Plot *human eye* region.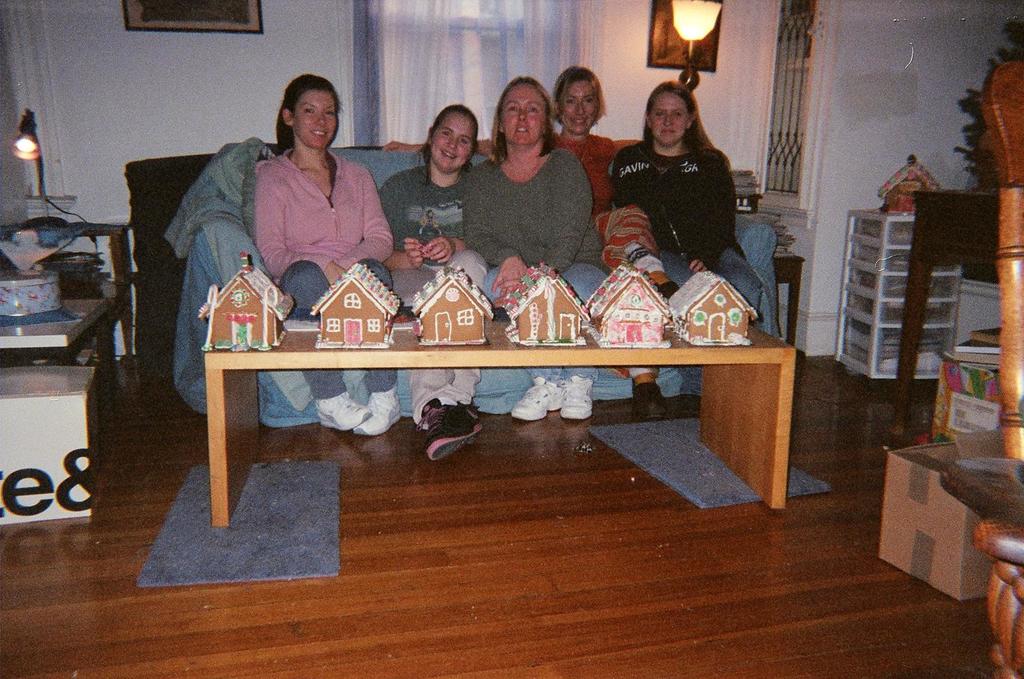
Plotted at region(459, 136, 467, 147).
